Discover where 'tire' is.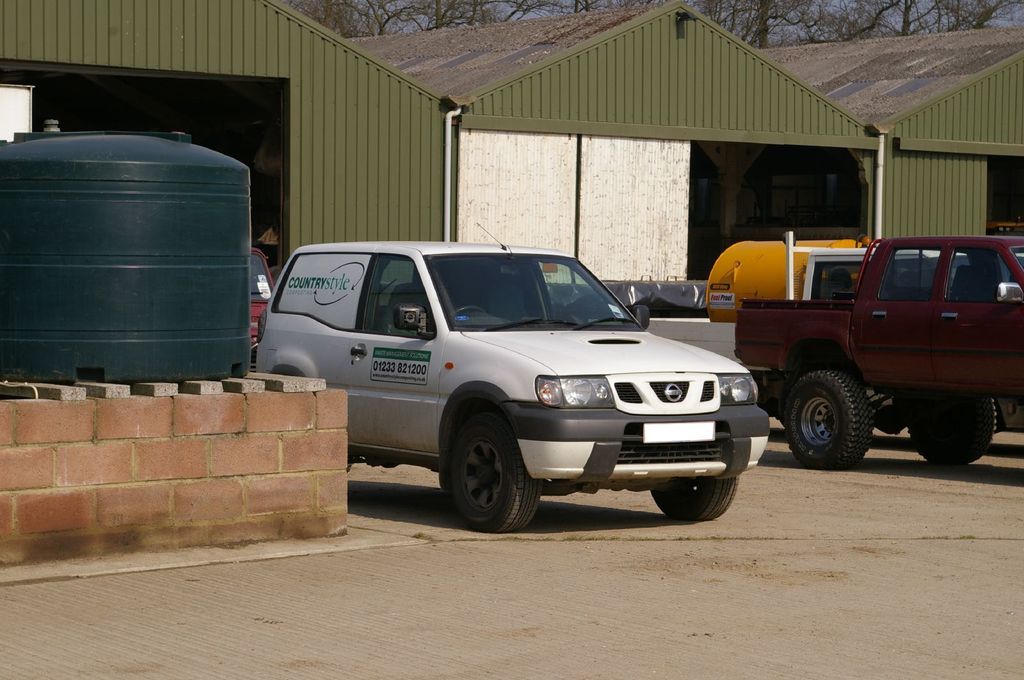
Discovered at 437 394 543 534.
